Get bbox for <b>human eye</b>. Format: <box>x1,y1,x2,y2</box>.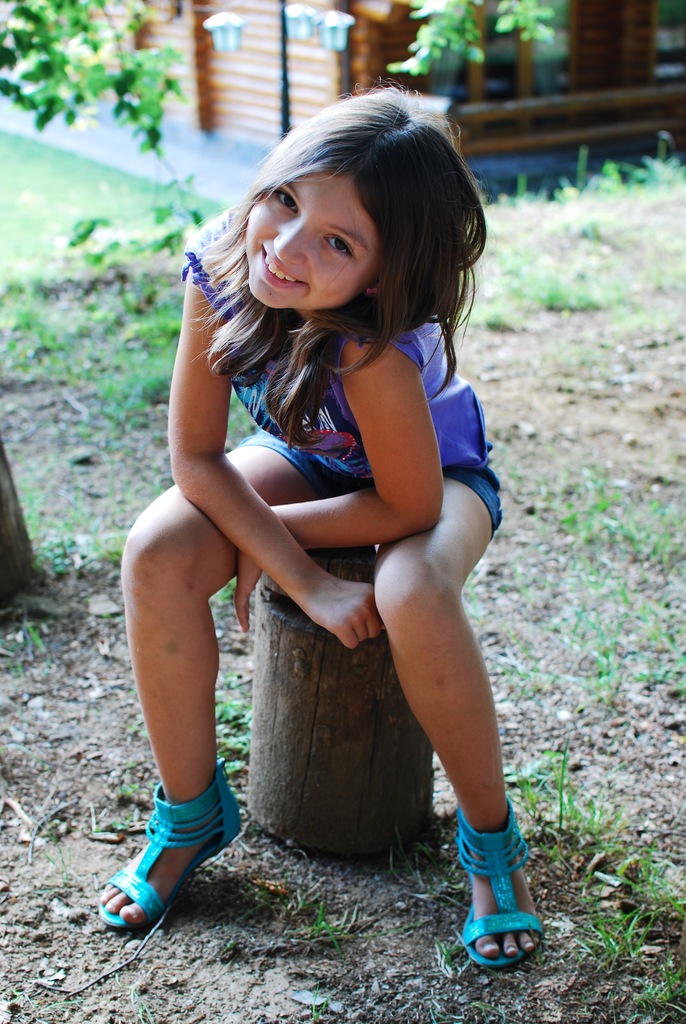
<box>323,231,356,259</box>.
